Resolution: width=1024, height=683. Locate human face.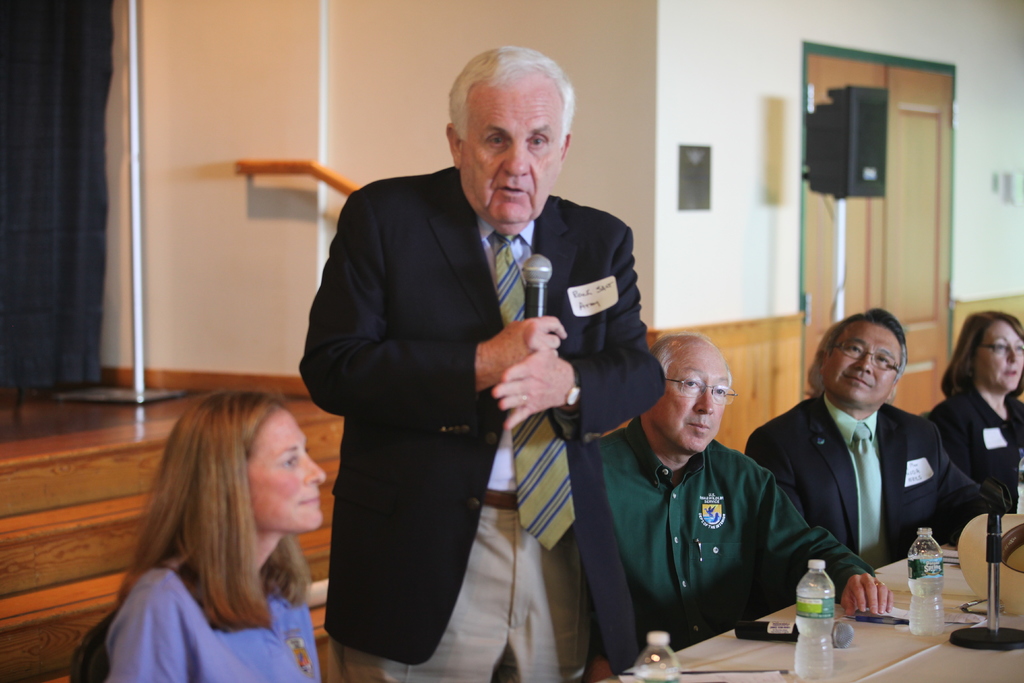
[x1=654, y1=348, x2=728, y2=454].
